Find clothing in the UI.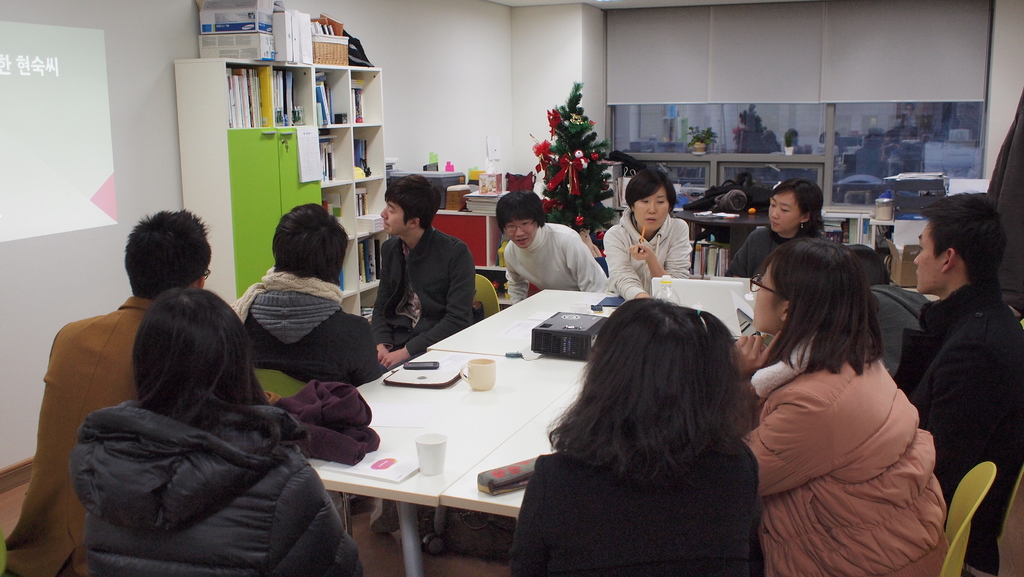
UI element at 367,225,475,364.
